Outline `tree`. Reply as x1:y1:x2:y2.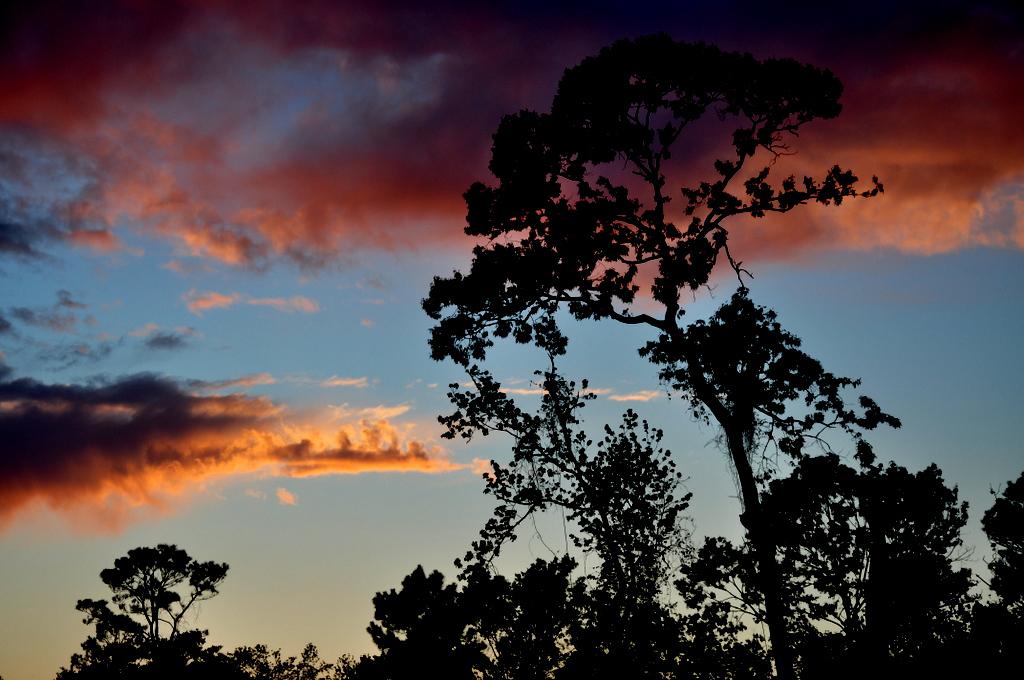
72:538:226:665.
